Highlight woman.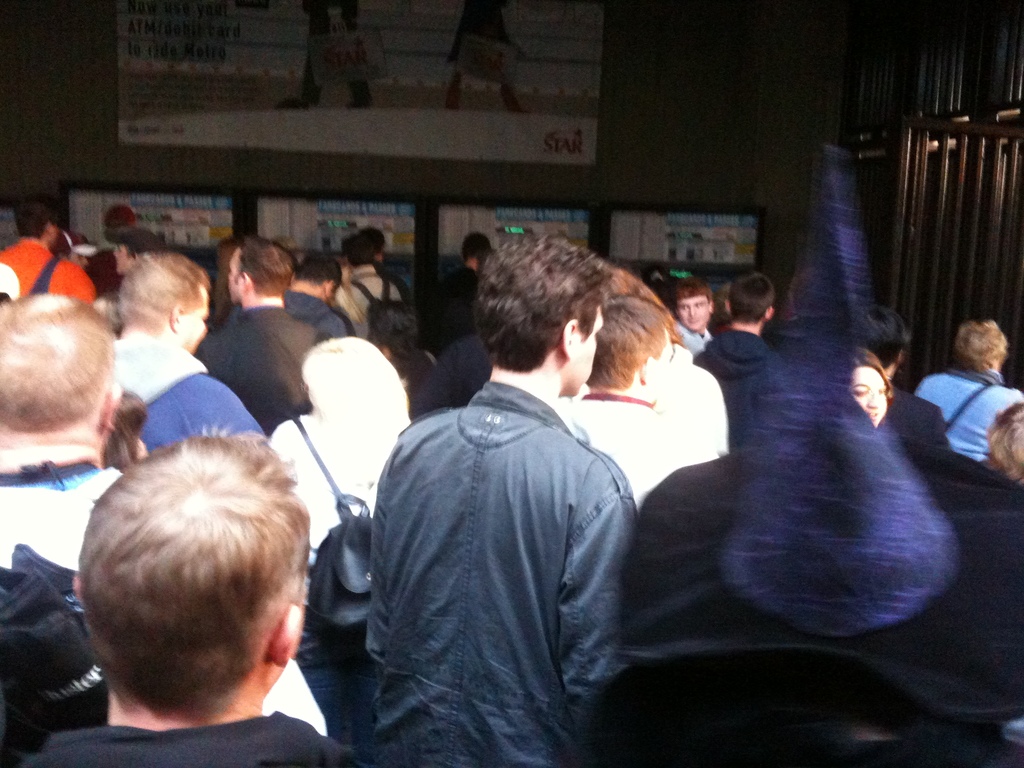
Highlighted region: rect(911, 312, 1023, 460).
